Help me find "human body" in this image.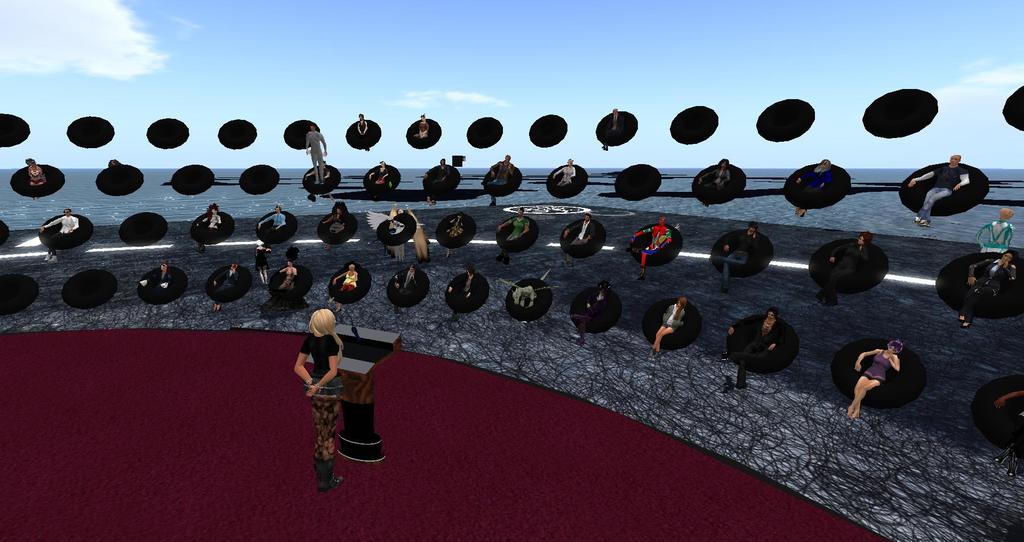
Found it: [x1=450, y1=276, x2=477, y2=321].
